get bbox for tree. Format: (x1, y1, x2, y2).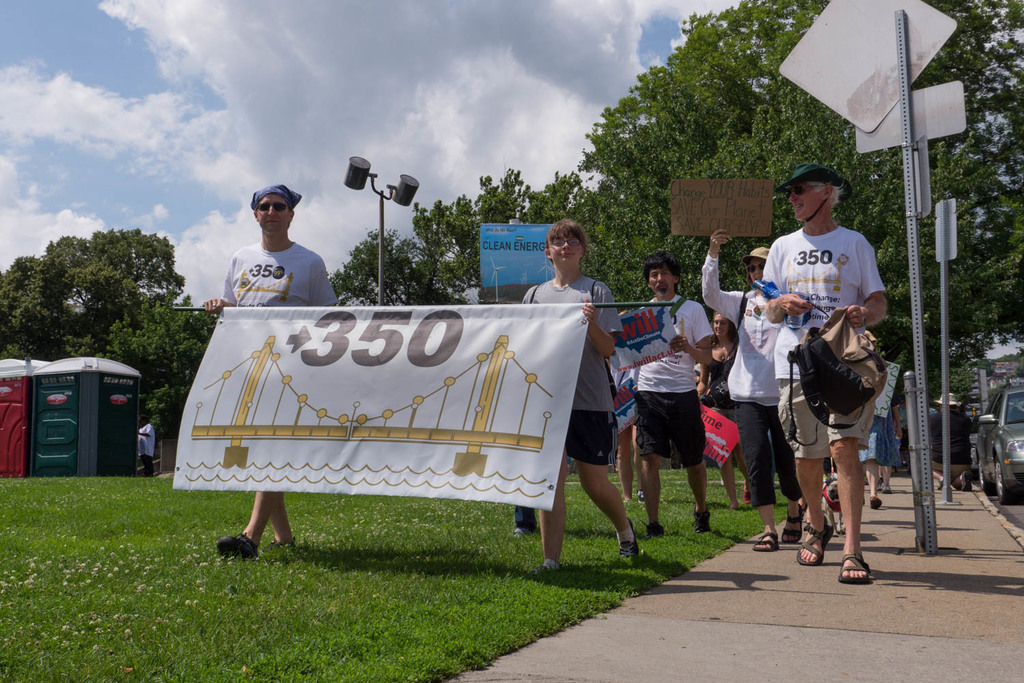
(95, 303, 218, 441).
